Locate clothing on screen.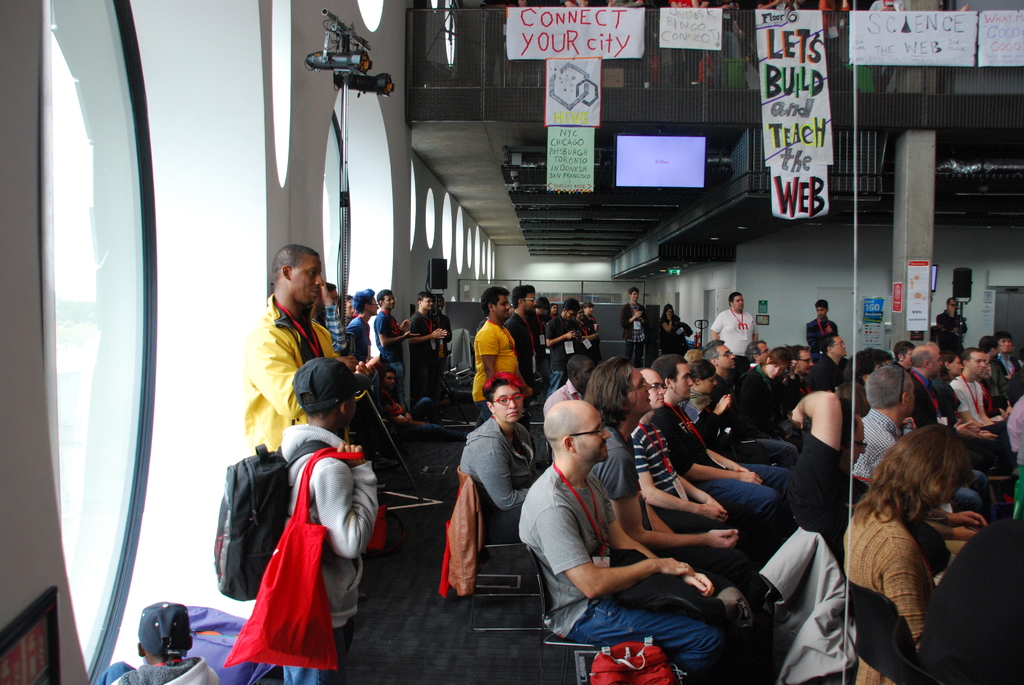
On screen at (x1=534, y1=315, x2=550, y2=396).
